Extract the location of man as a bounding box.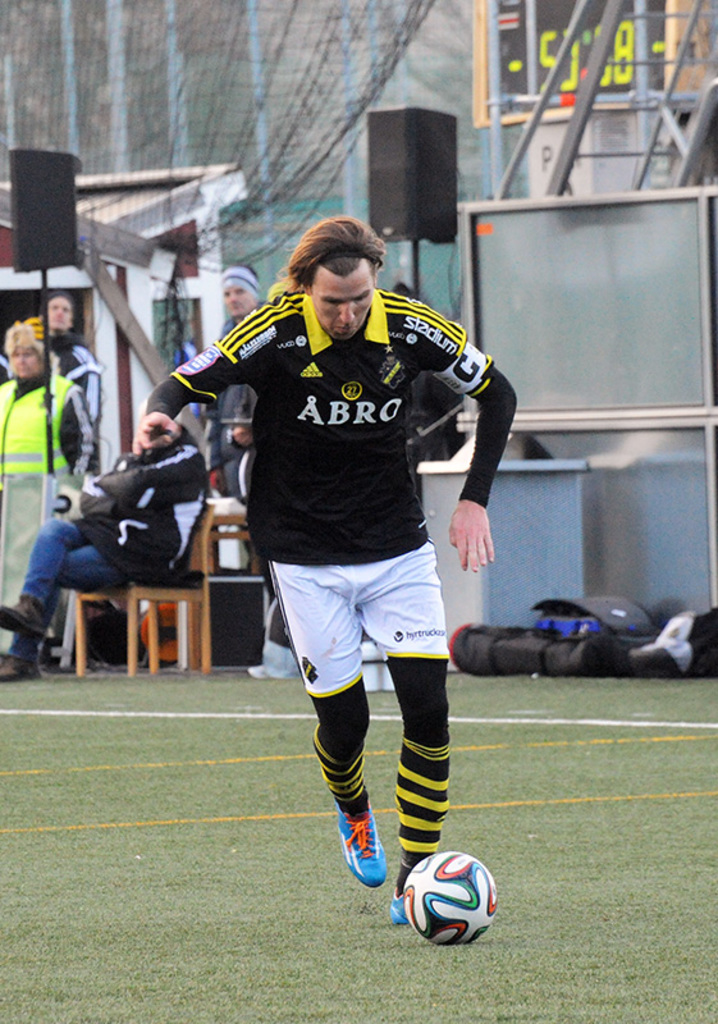
[x1=205, y1=268, x2=265, y2=509].
